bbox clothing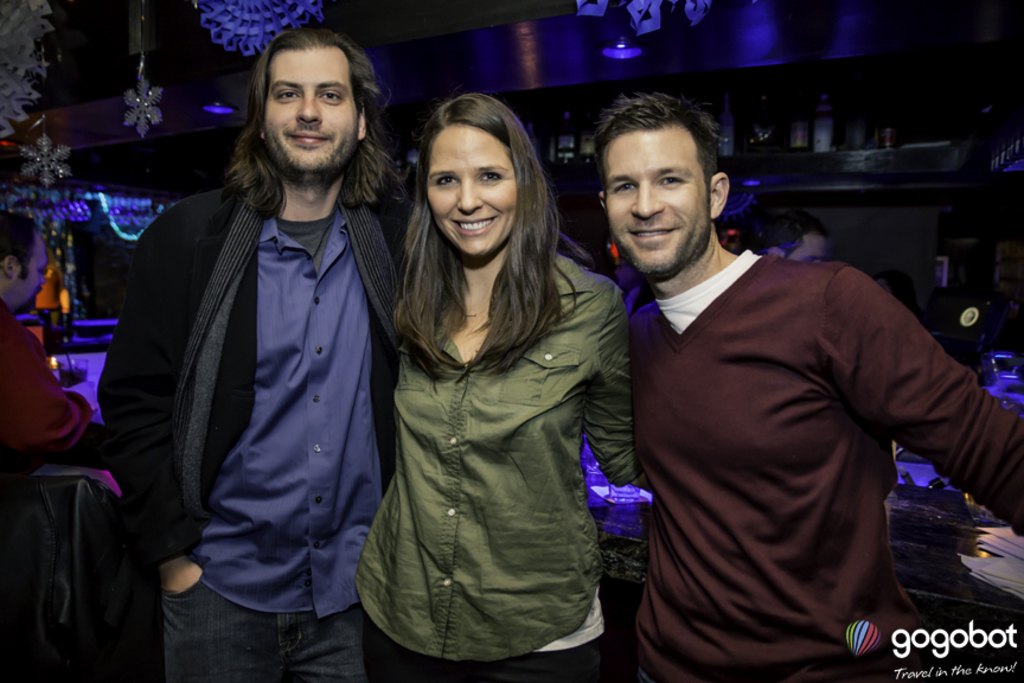
Rect(100, 173, 391, 682)
